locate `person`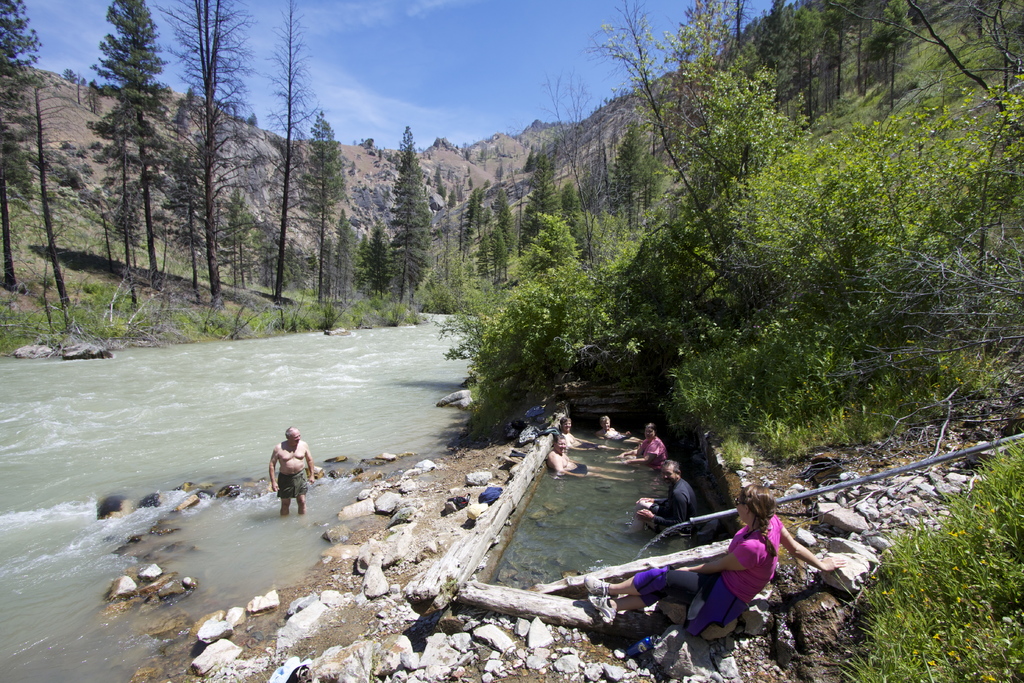
(602,420,666,468)
